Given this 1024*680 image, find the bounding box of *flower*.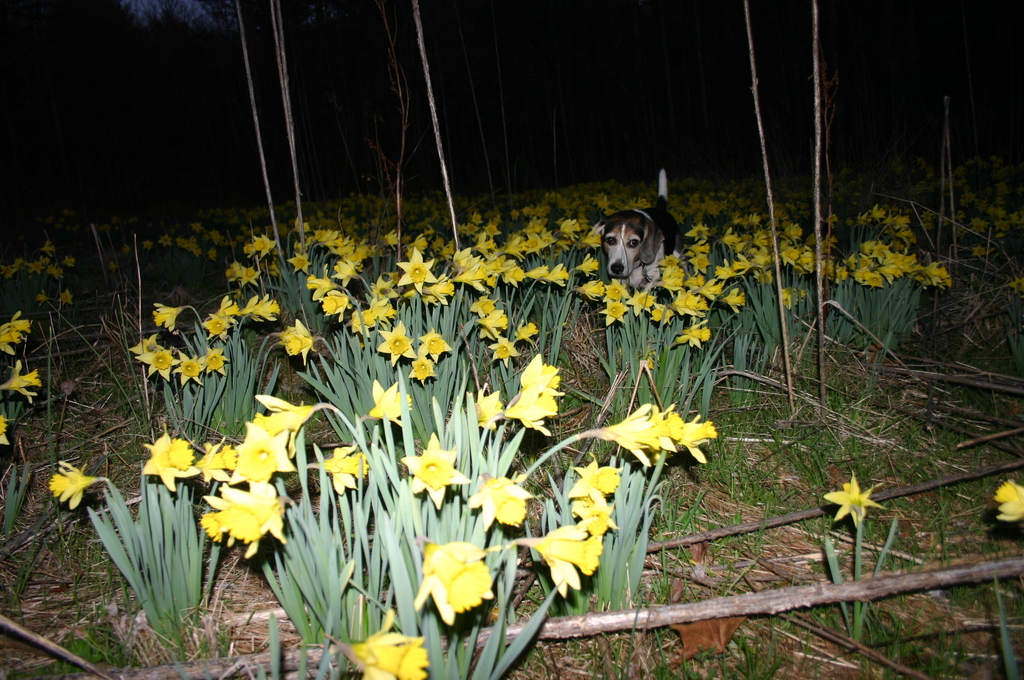
BBox(518, 353, 565, 396).
